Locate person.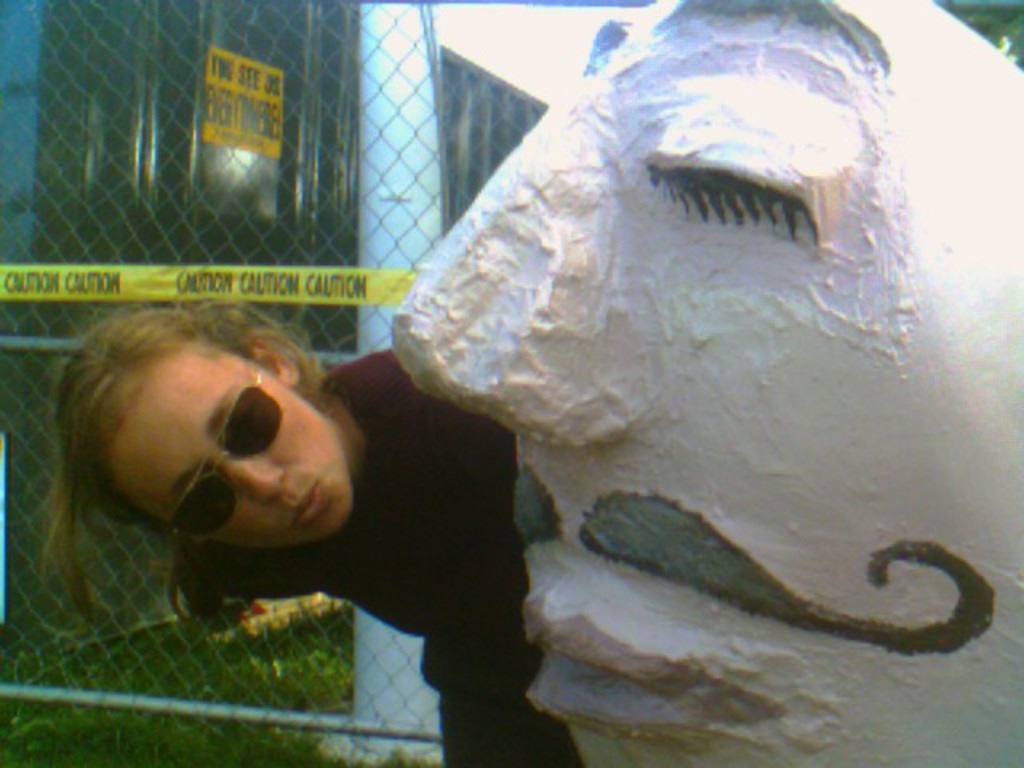
Bounding box: bbox=[66, 302, 530, 725].
